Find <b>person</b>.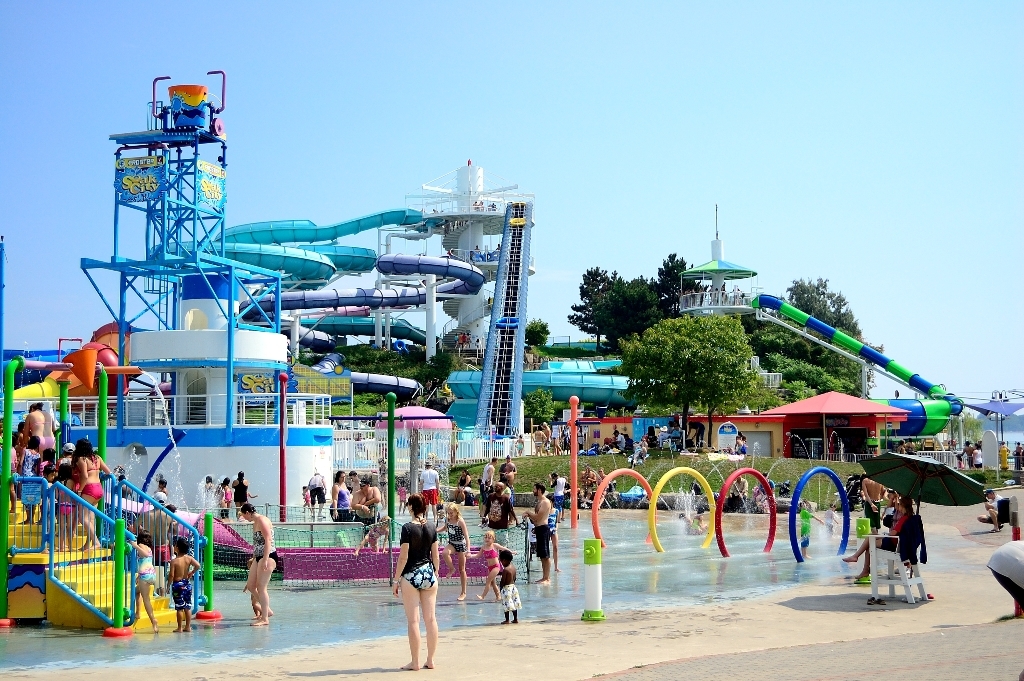
pyautogui.locateOnScreen(348, 469, 359, 494).
